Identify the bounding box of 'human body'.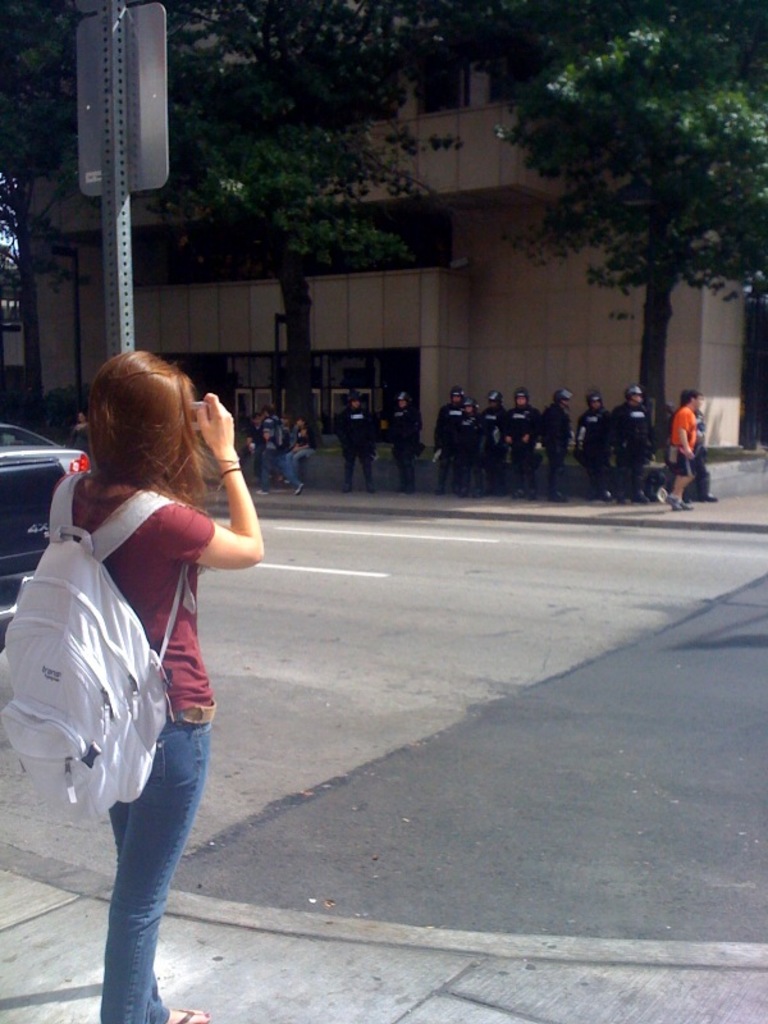
451/393/483/492.
